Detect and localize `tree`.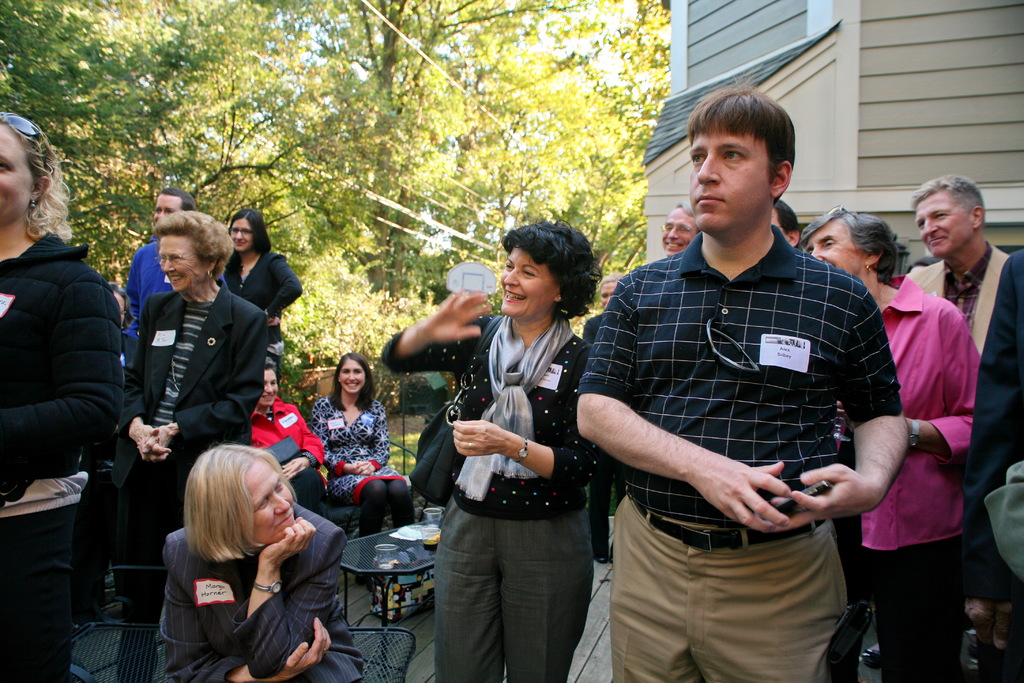
Localized at rect(355, 0, 548, 305).
